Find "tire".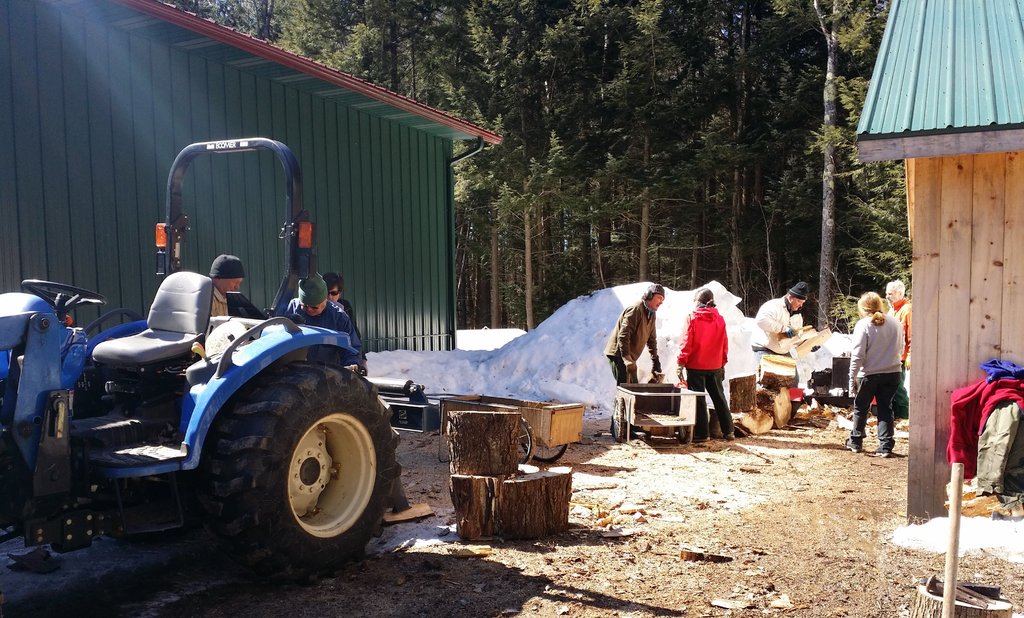
524/442/571/461.
